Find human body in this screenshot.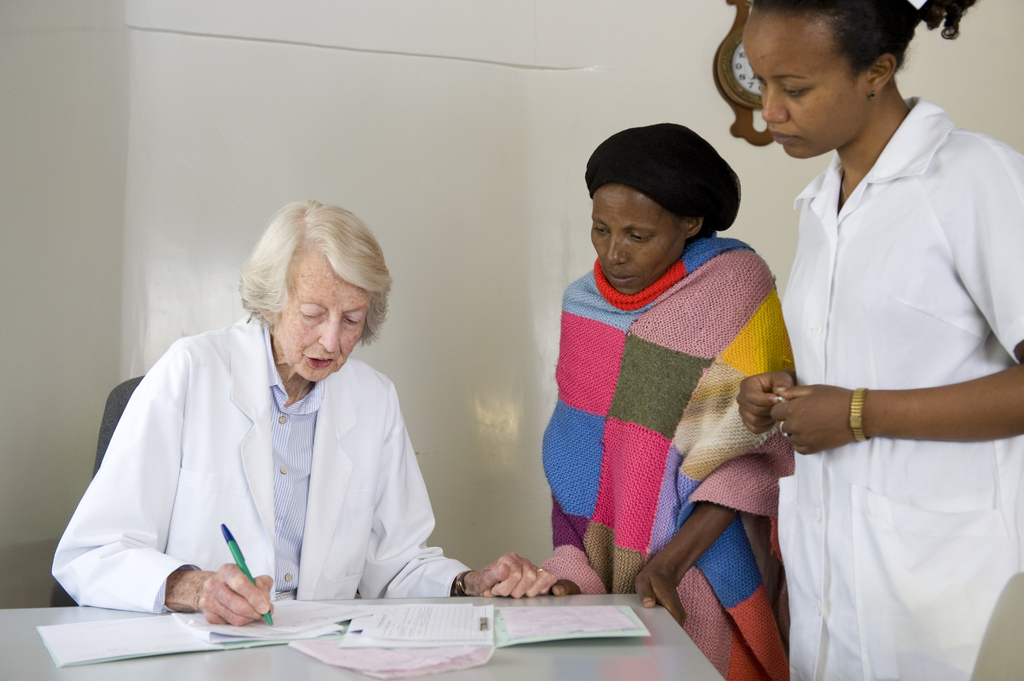
The bounding box for human body is select_region(760, 26, 1007, 680).
